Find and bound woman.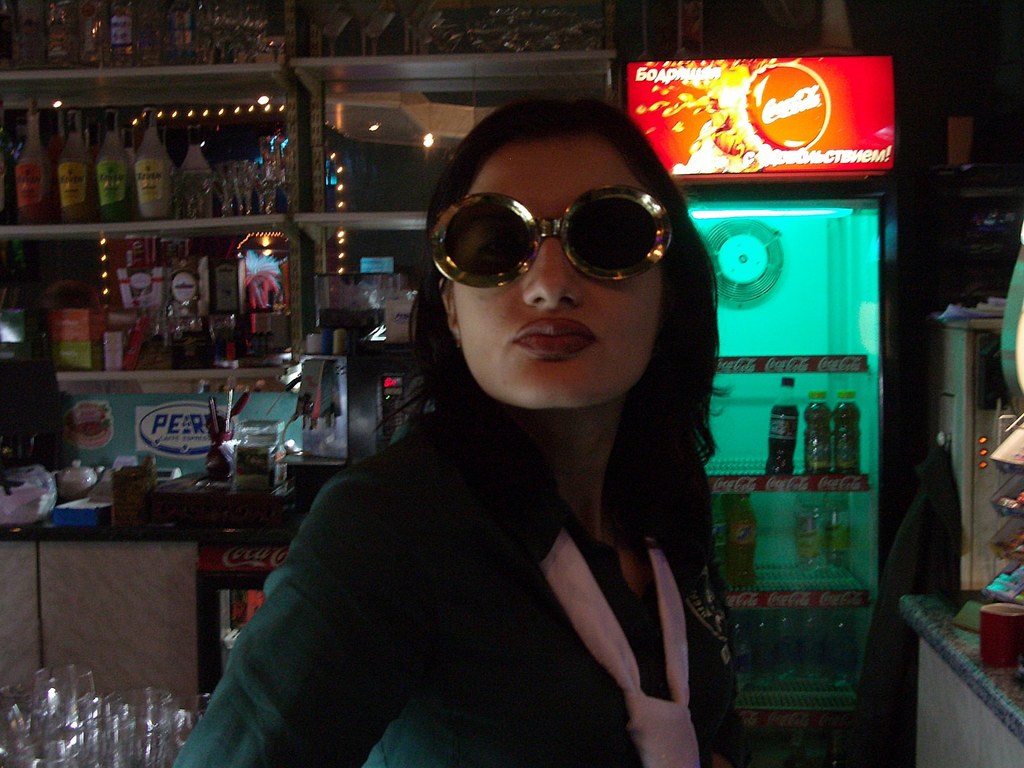
Bound: select_region(237, 113, 764, 767).
